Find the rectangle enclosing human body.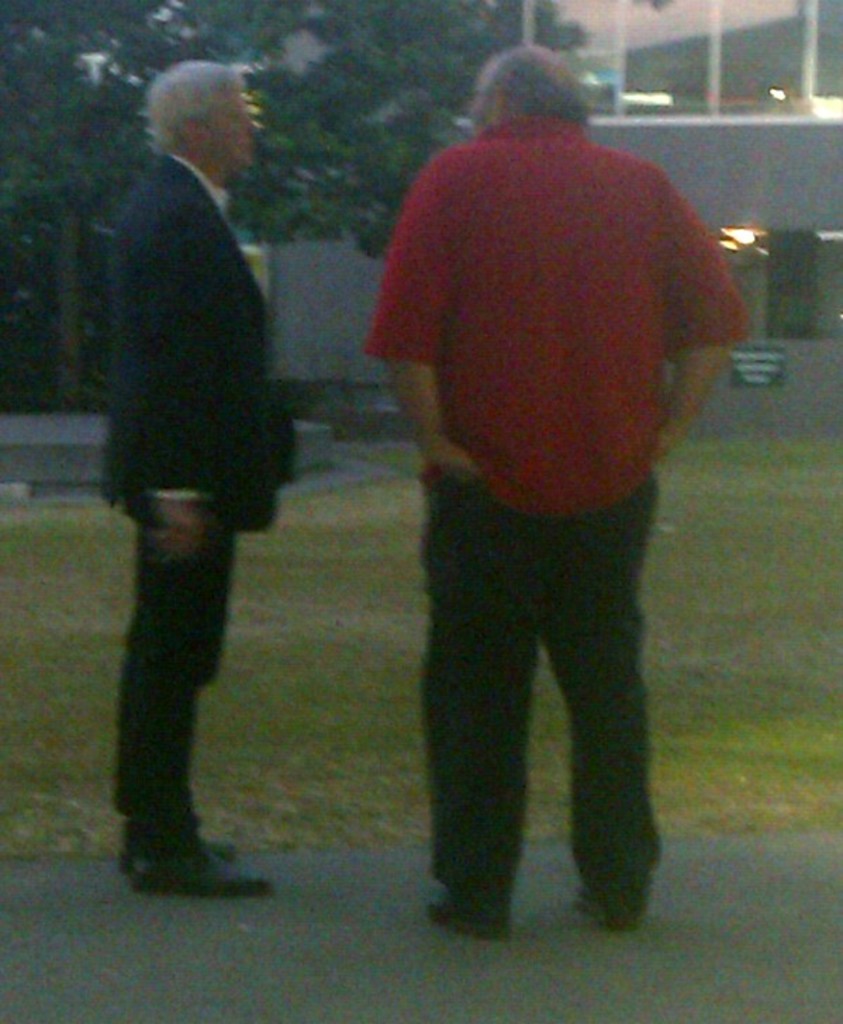
l=100, t=146, r=294, b=888.
